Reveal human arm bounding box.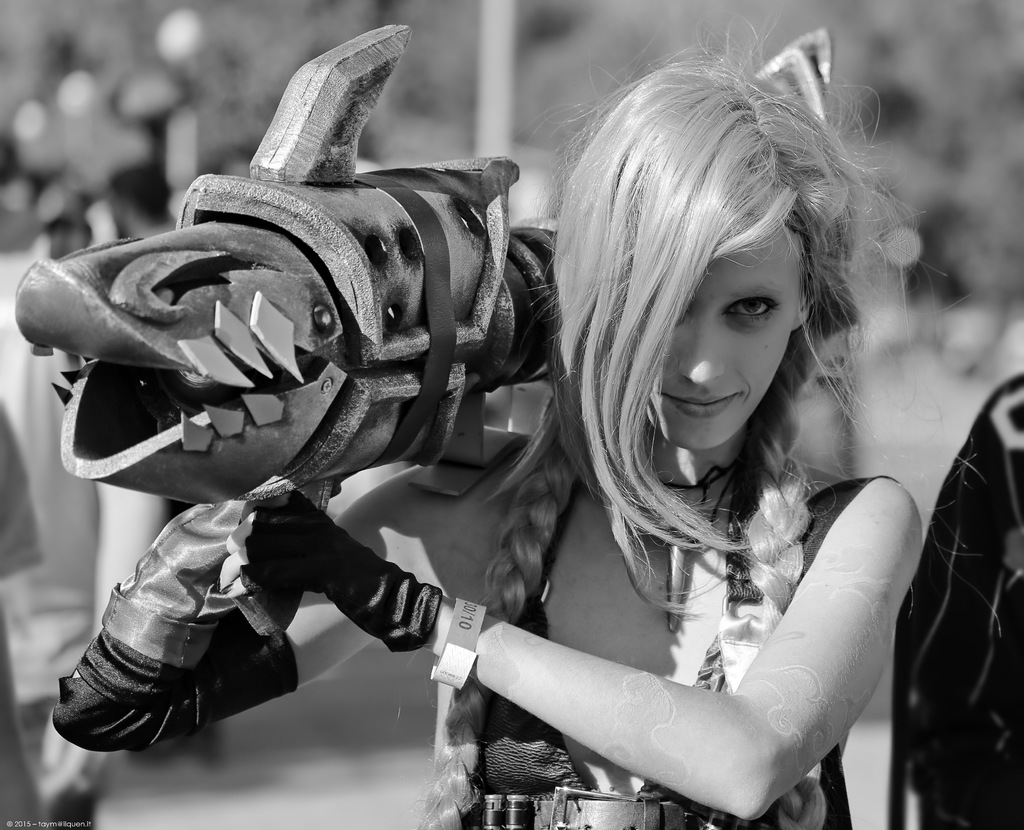
Revealed: bbox=[439, 481, 884, 815].
